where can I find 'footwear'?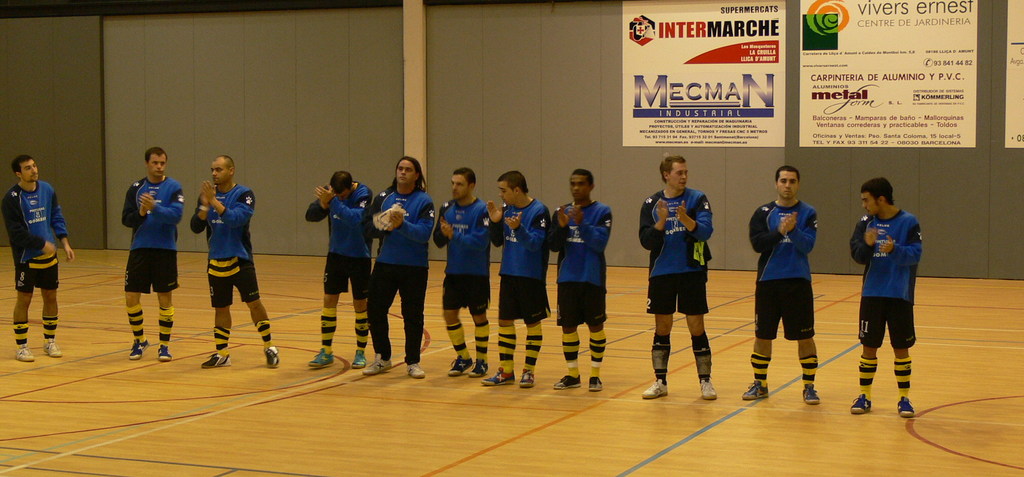
You can find it at rect(641, 379, 669, 397).
